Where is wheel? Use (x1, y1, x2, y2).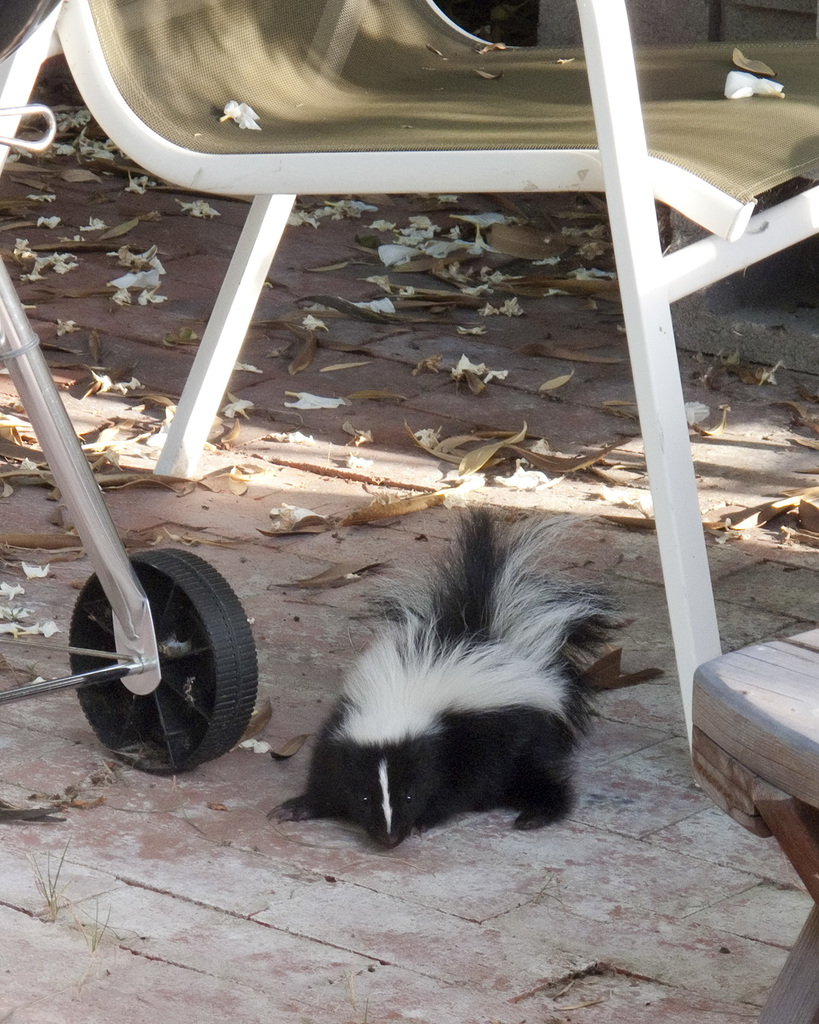
(62, 543, 263, 771).
